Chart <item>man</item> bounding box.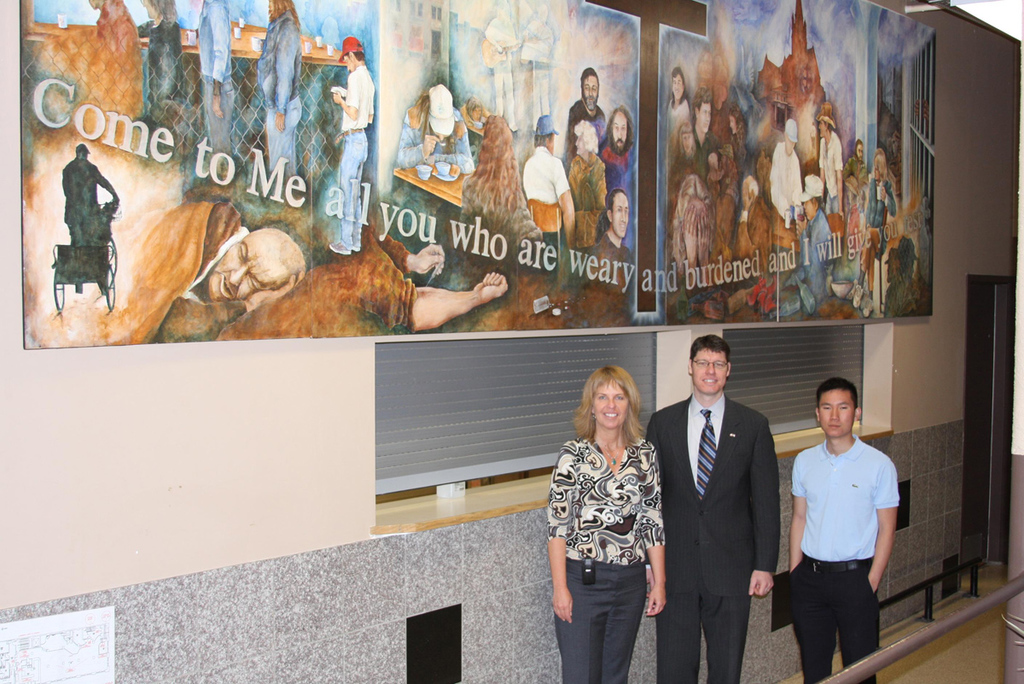
Charted: (781,371,909,679).
